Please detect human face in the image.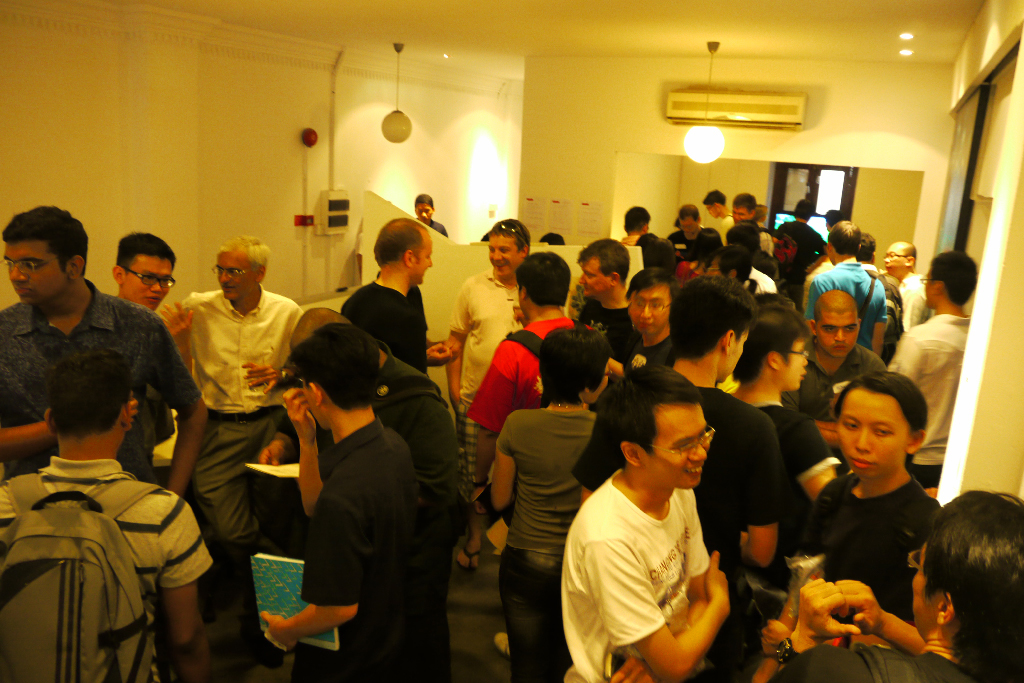
select_region(129, 254, 172, 315).
